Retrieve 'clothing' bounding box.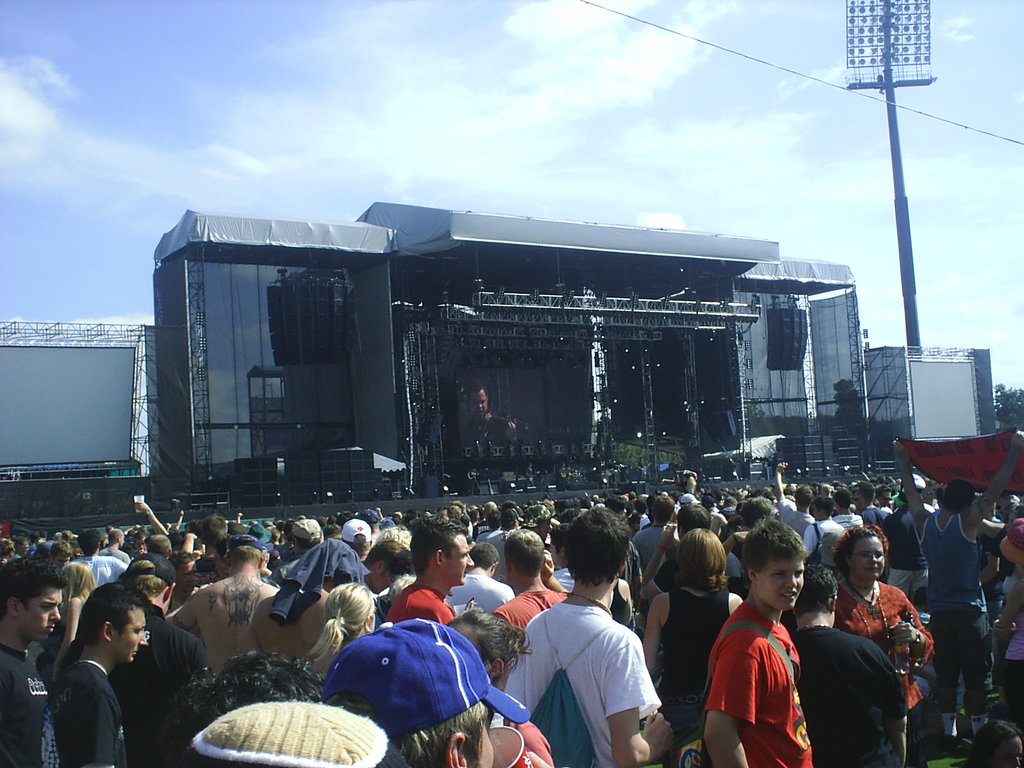
Bounding box: 698,601,819,767.
